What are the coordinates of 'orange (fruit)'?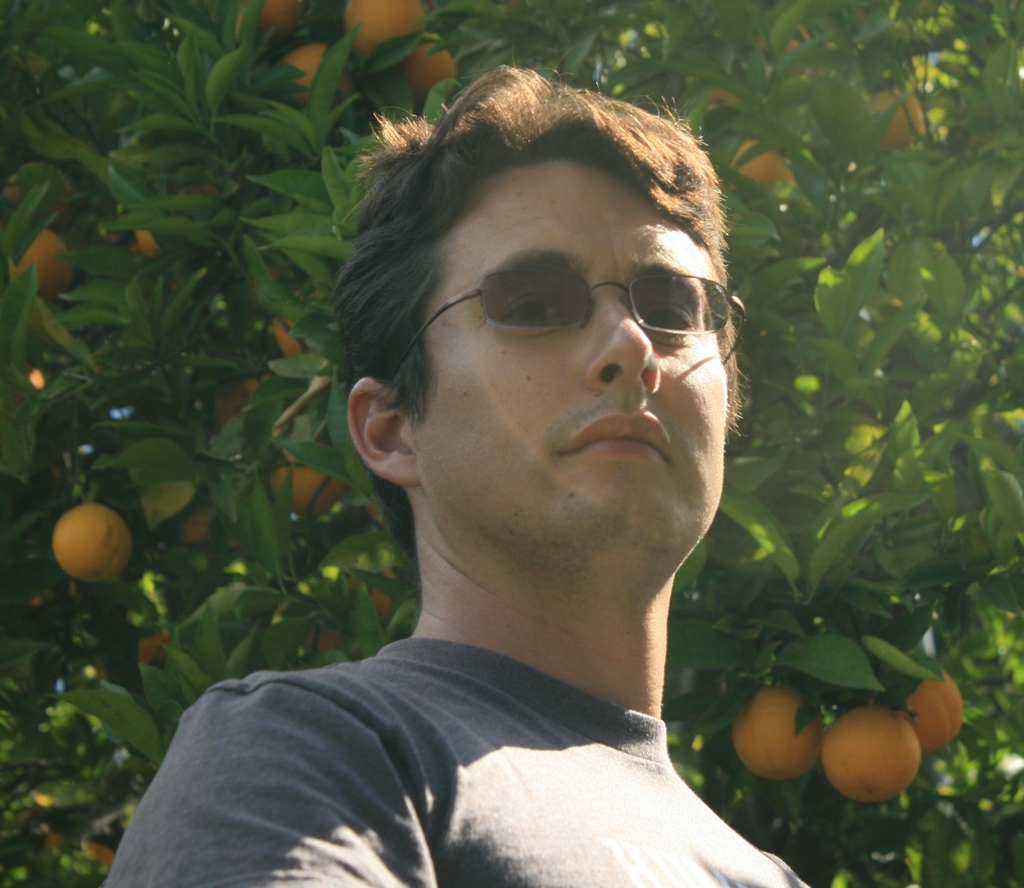
[x1=21, y1=235, x2=79, y2=305].
